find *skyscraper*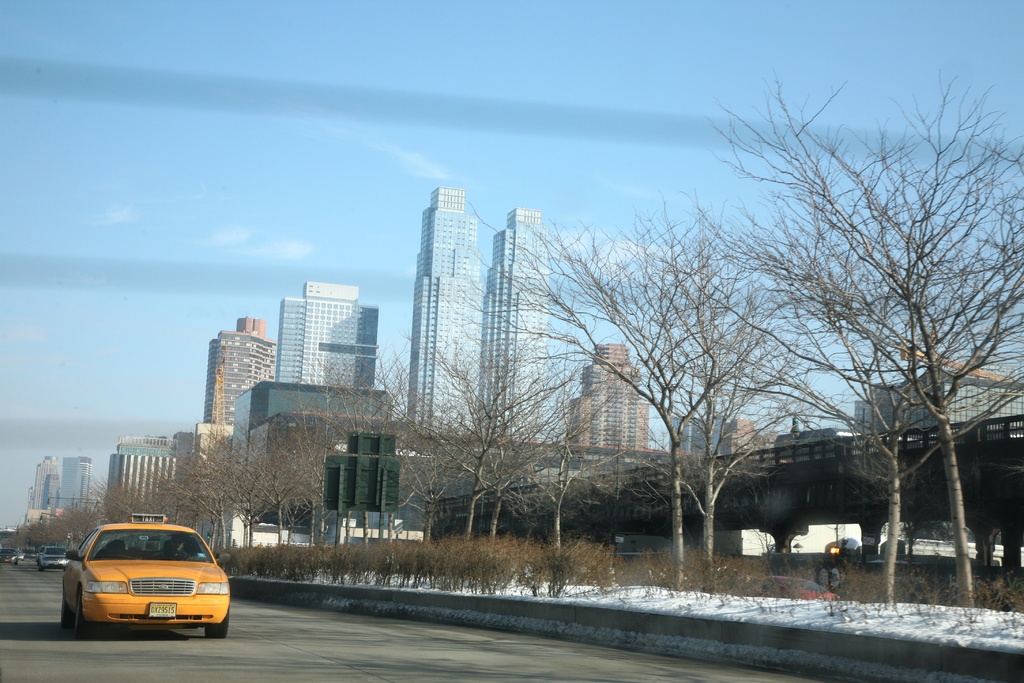
left=58, top=453, right=91, bottom=506
